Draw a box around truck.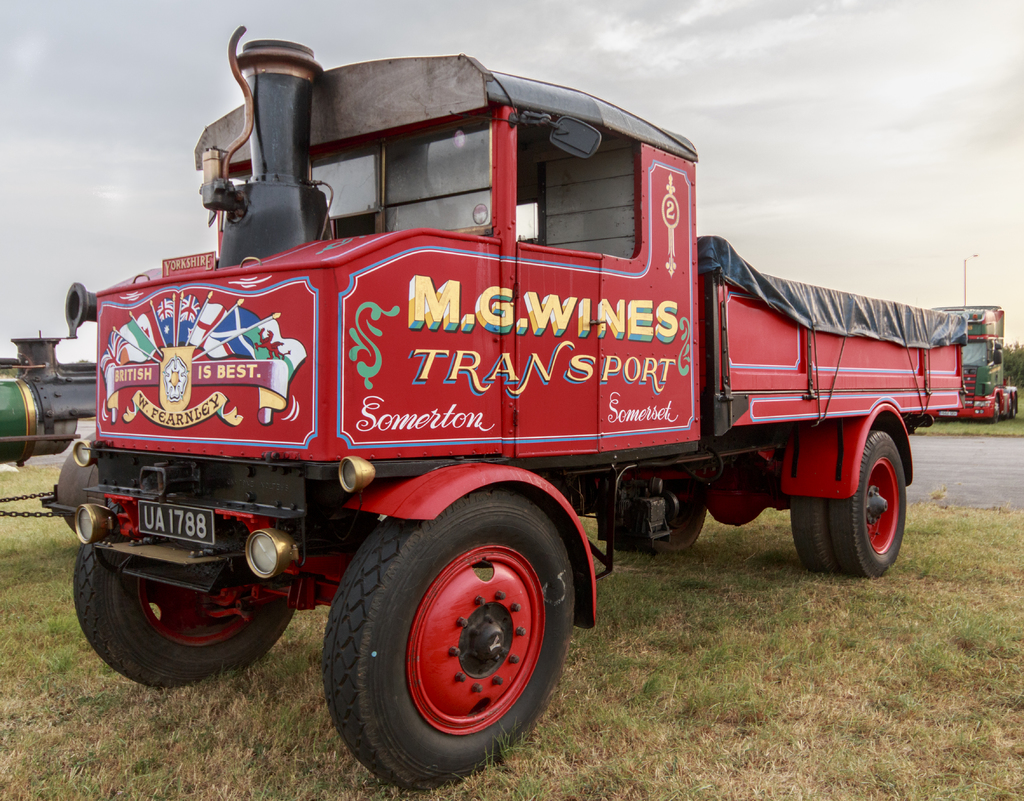
59, 74, 956, 747.
